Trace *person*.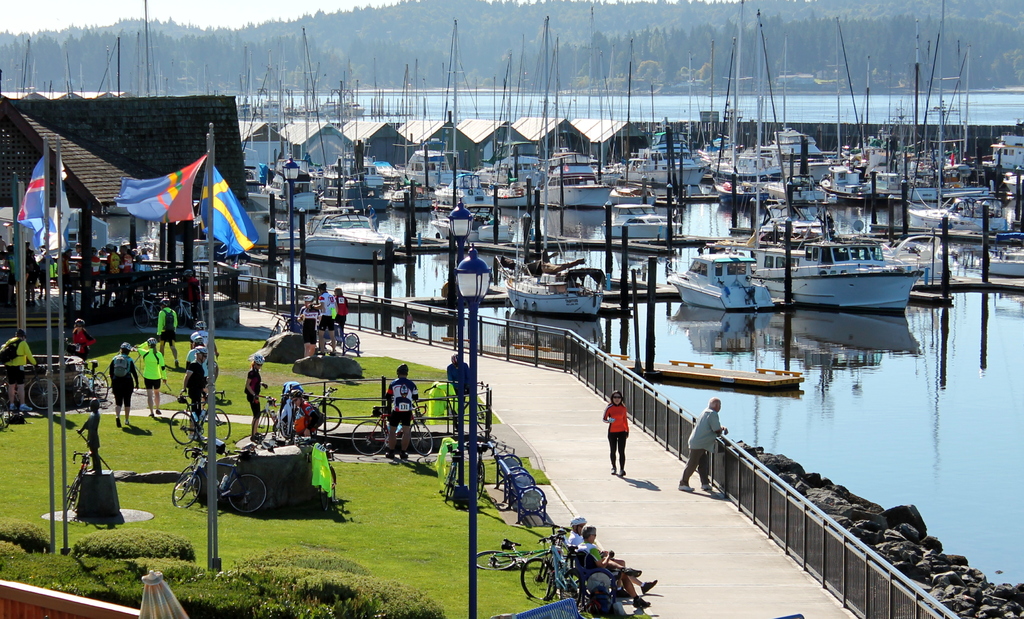
Traced to detection(56, 248, 72, 301).
